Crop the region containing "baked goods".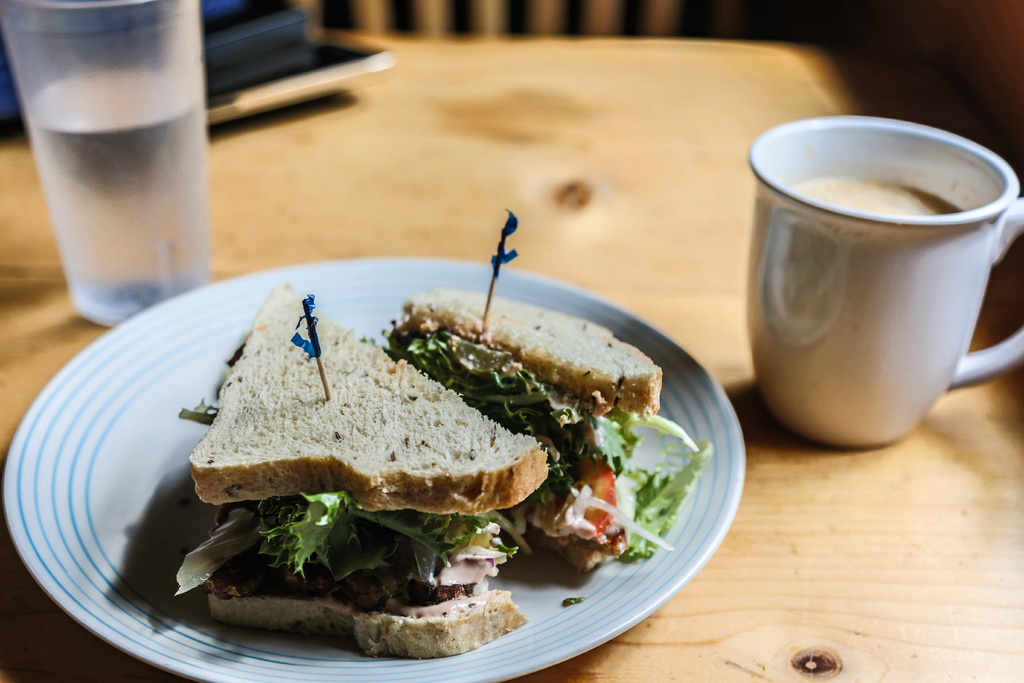
Crop region: x1=188, y1=280, x2=549, y2=658.
